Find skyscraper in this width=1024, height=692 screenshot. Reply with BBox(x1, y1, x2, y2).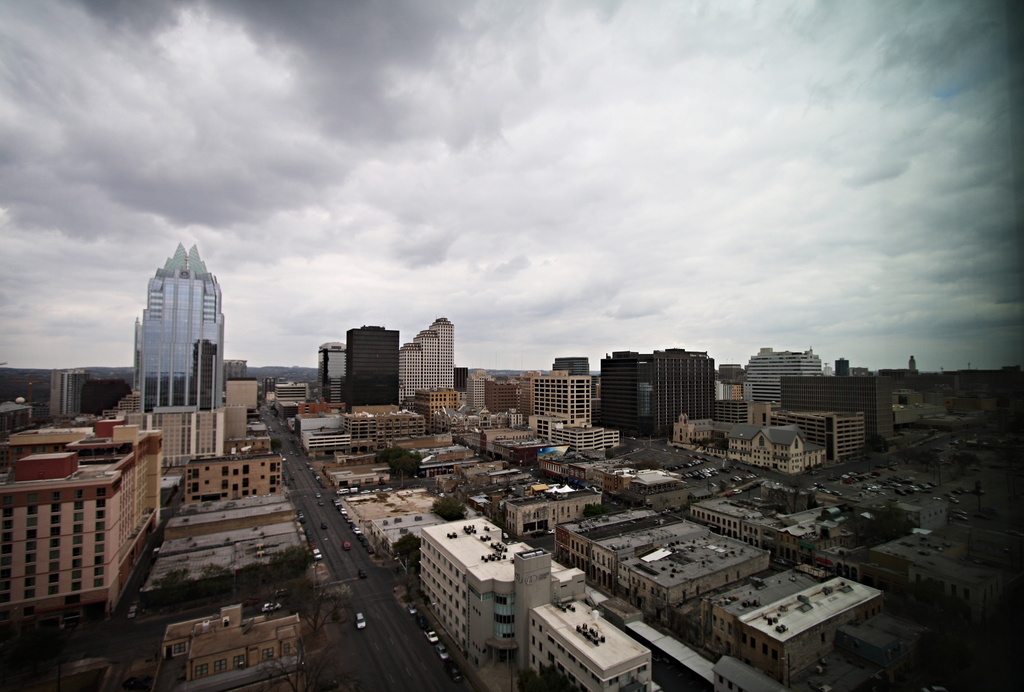
BBox(600, 346, 716, 440).
